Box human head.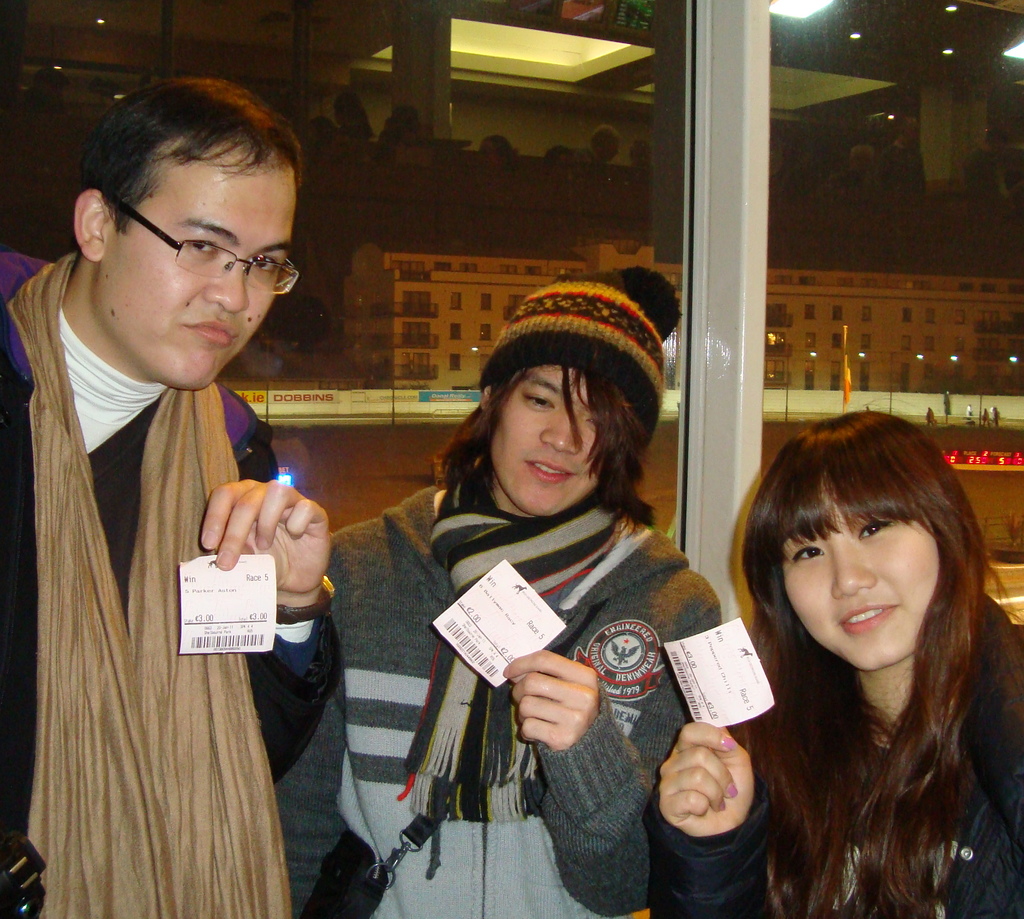
x1=69 y1=70 x2=316 y2=392.
